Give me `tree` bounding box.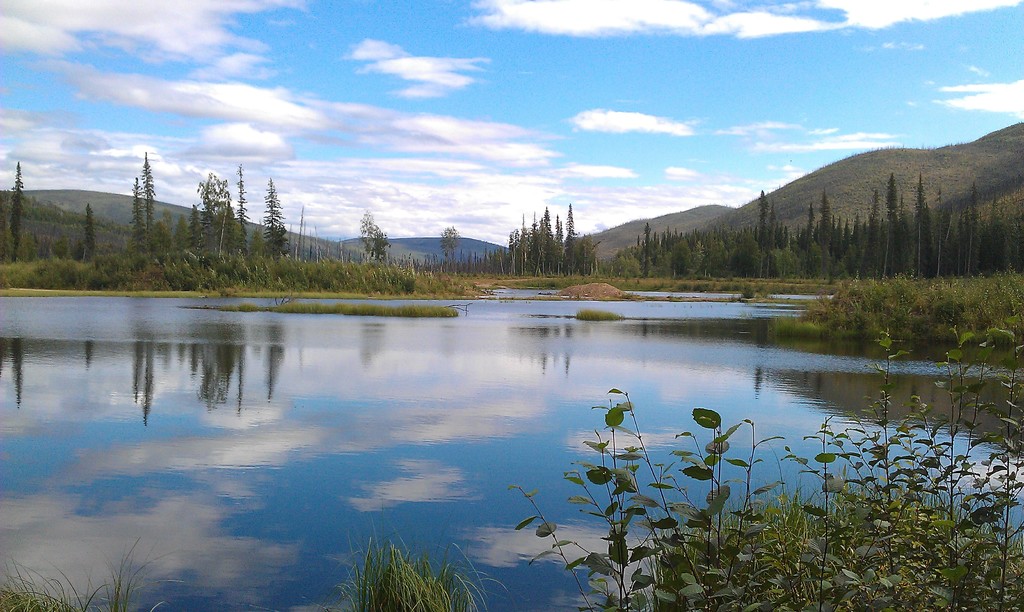
[77, 200, 92, 268].
